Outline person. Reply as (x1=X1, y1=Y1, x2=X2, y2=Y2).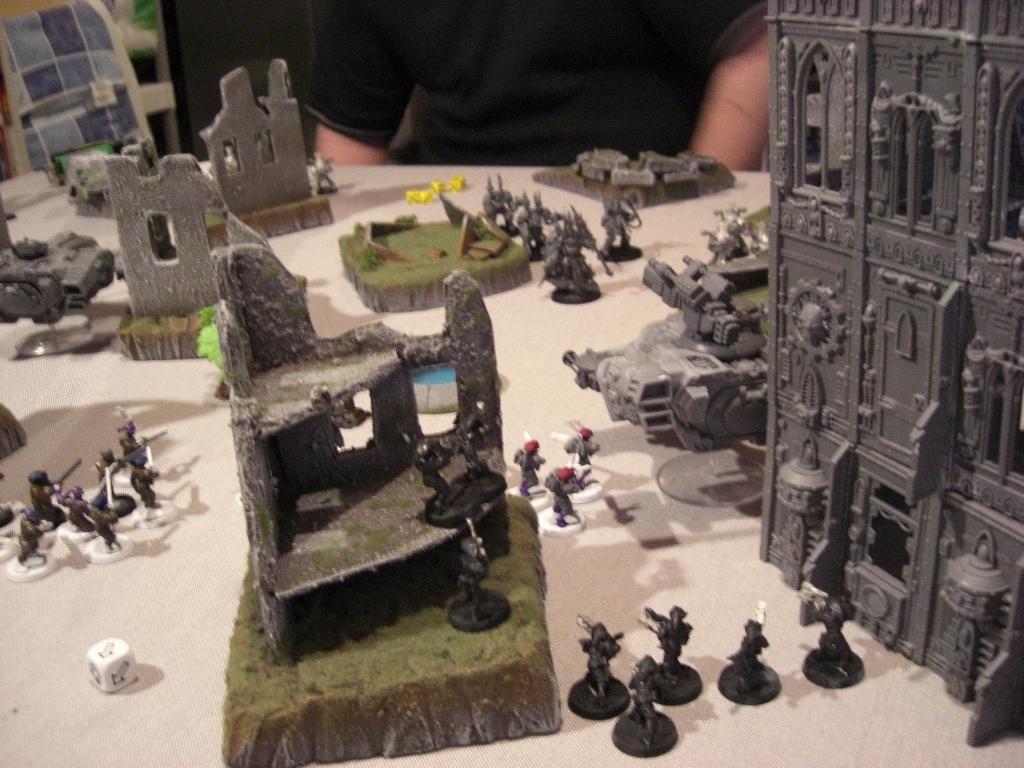
(x1=127, y1=454, x2=159, y2=508).
